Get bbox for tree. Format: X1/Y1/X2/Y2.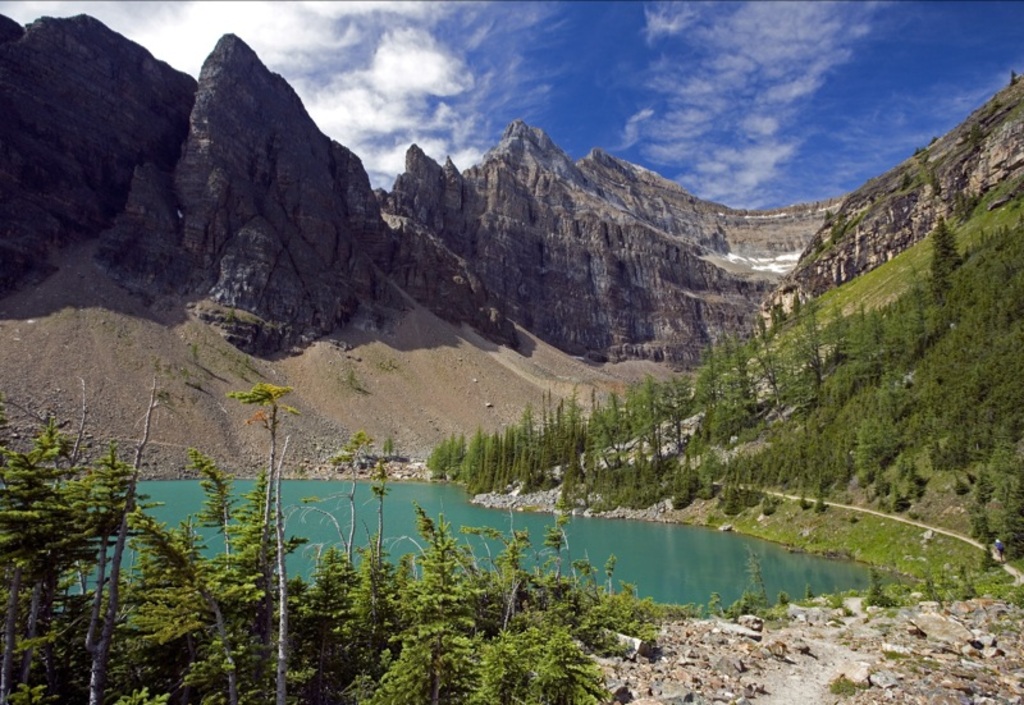
1006/69/1015/87.
